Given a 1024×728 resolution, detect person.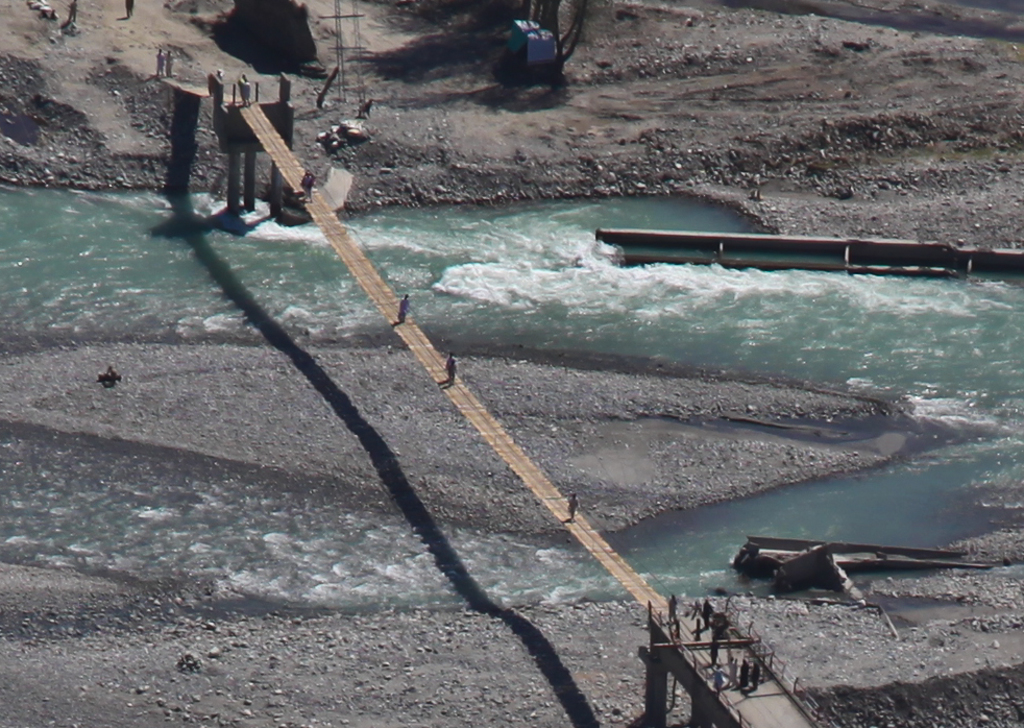
[167, 50, 172, 78].
